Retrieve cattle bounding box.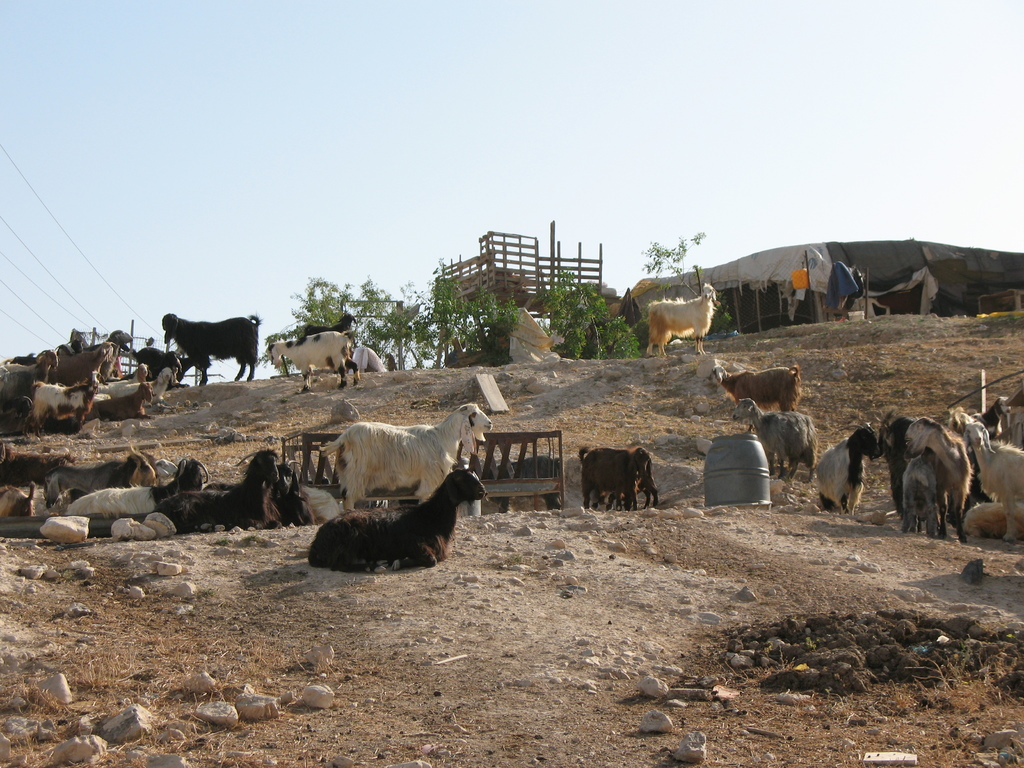
Bounding box: left=303, top=312, right=357, bottom=337.
